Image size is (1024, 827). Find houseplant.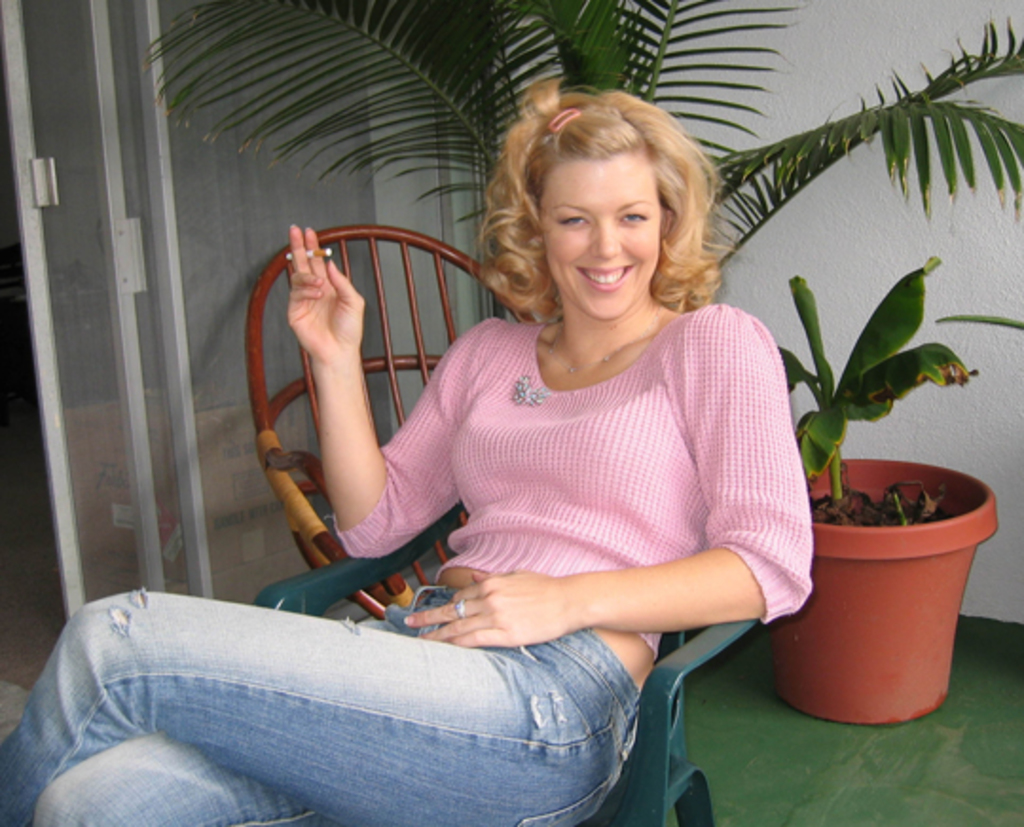
762/247/1013/728.
